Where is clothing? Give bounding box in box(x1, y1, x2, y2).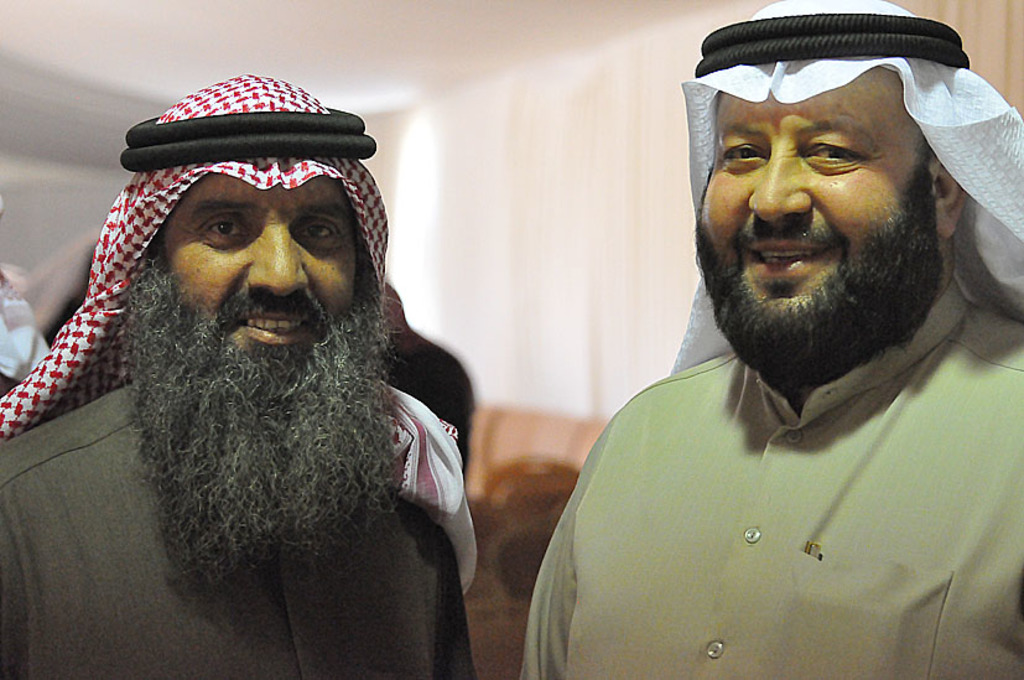
box(518, 0, 1023, 679).
